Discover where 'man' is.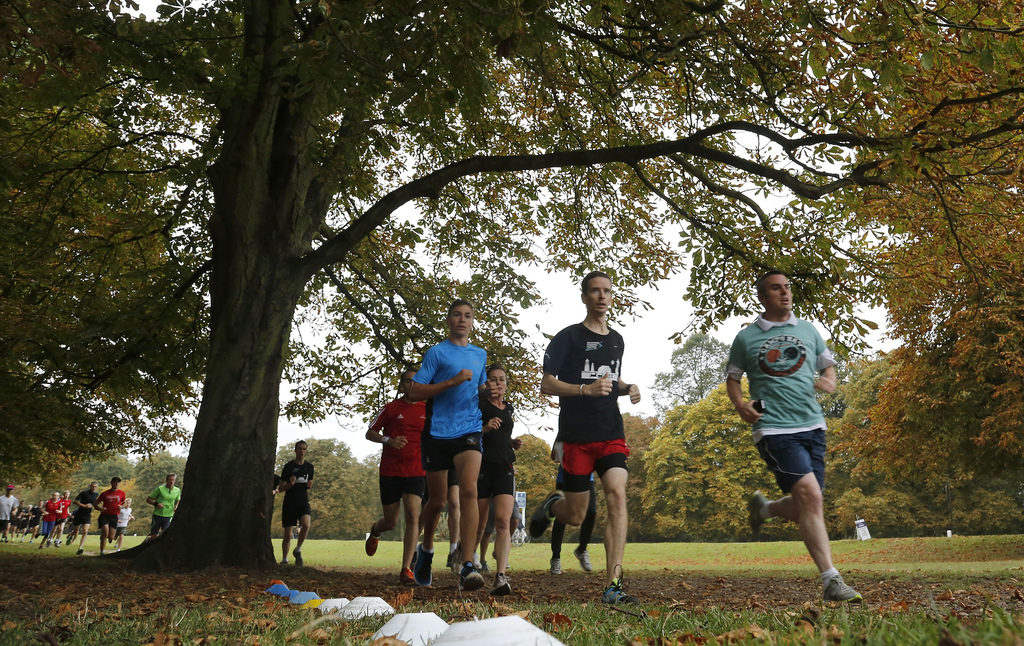
Discovered at select_region(146, 472, 179, 535).
